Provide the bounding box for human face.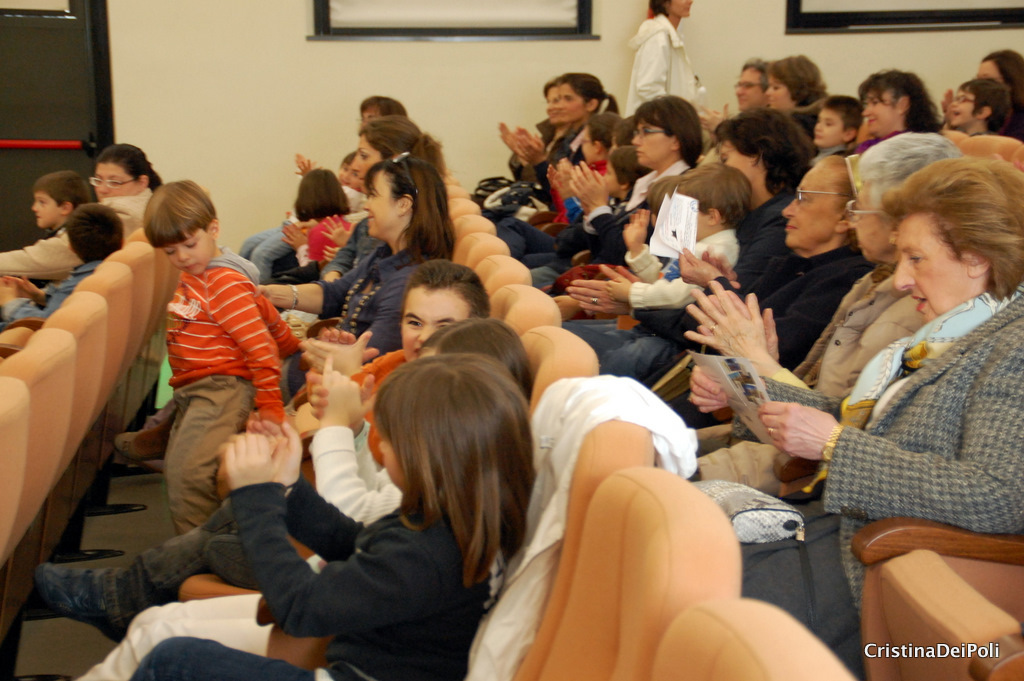
Rect(402, 289, 467, 358).
